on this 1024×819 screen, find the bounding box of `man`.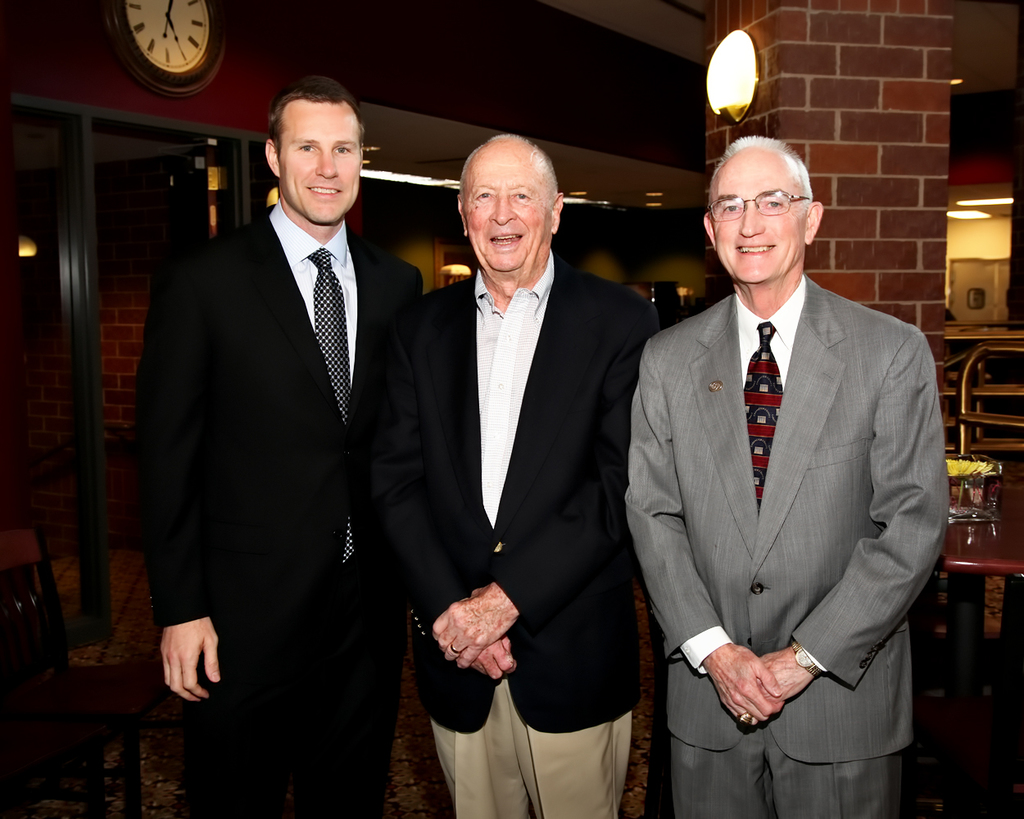
Bounding box: box=[147, 74, 423, 818].
